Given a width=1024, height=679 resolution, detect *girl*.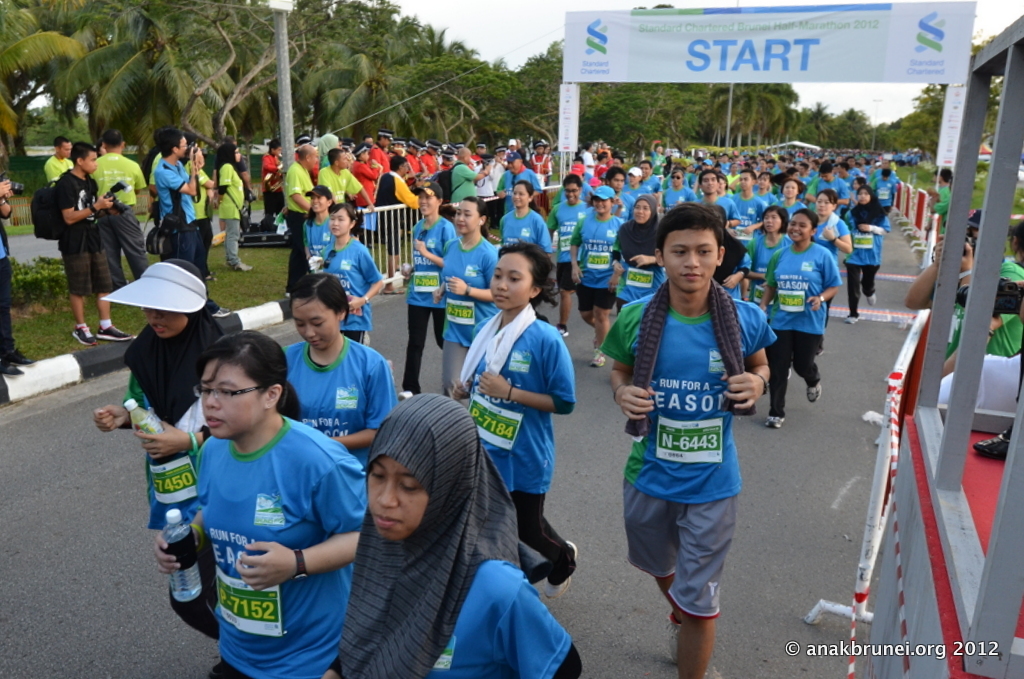
92,256,230,671.
